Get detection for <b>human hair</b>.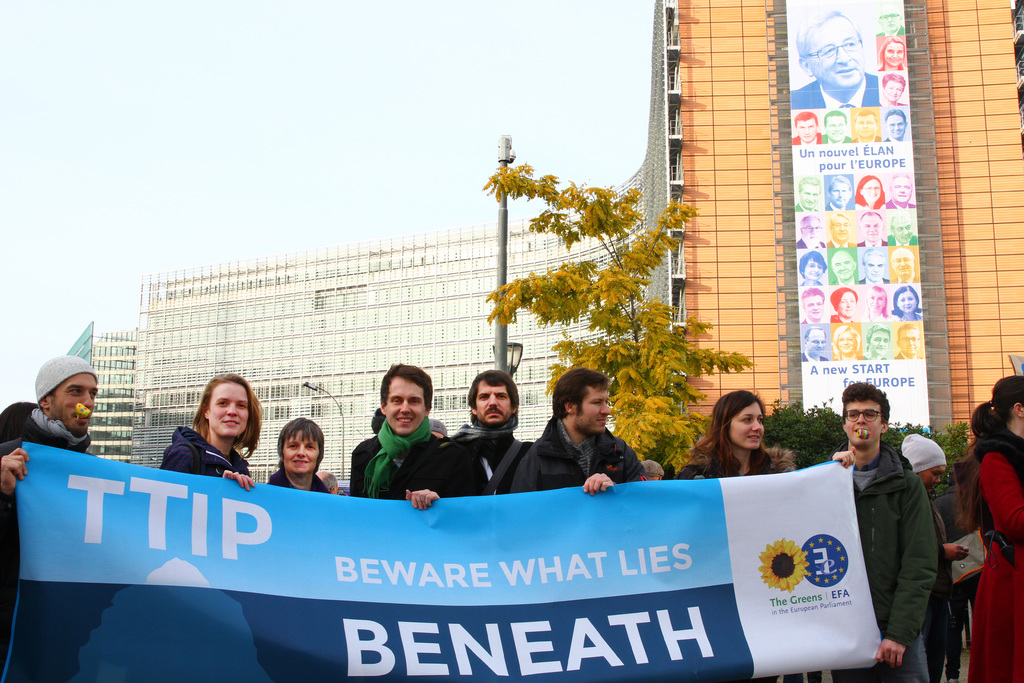
Detection: {"left": 831, "top": 286, "right": 862, "bottom": 311}.
